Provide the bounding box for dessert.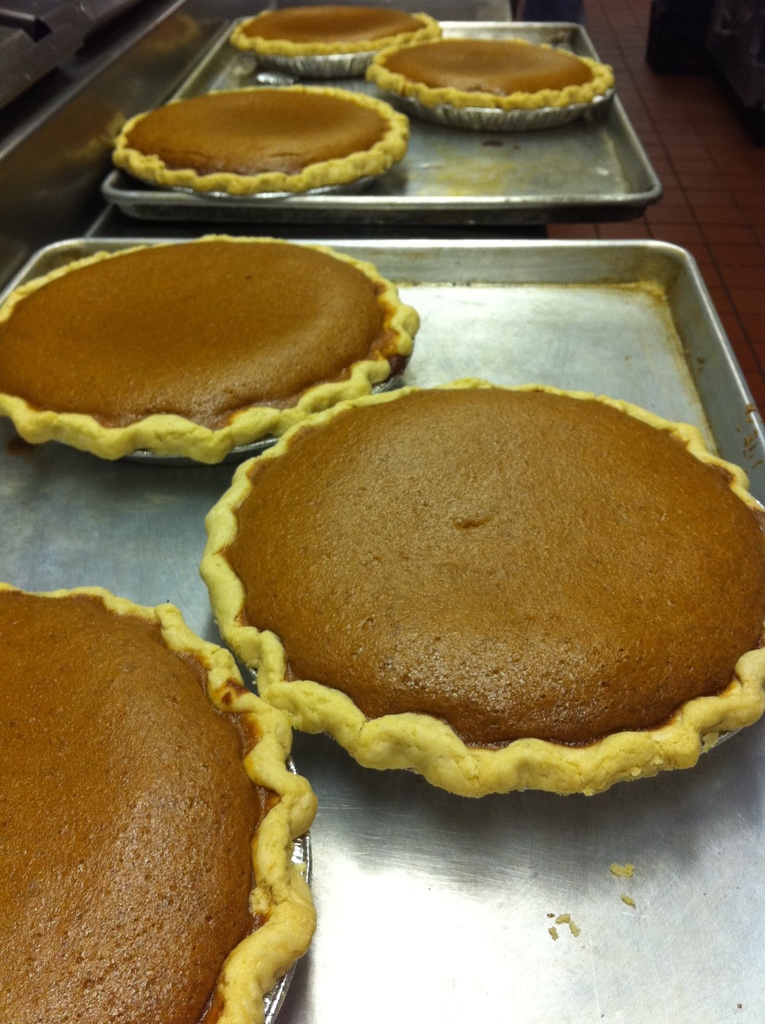
17/216/410/463.
